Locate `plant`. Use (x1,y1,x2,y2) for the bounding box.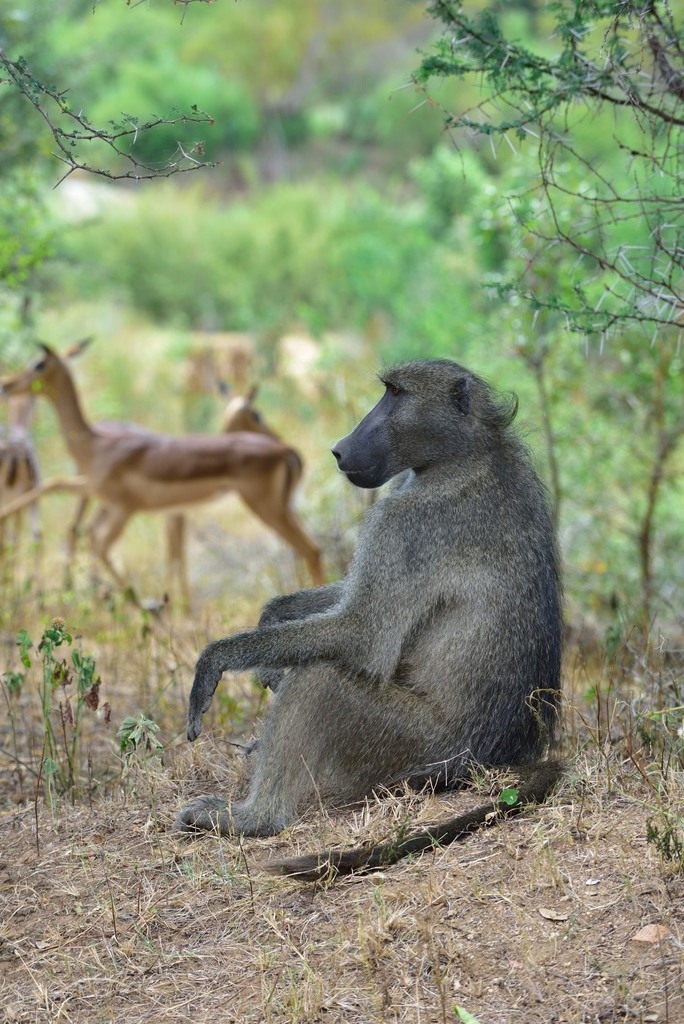
(0,150,105,391).
